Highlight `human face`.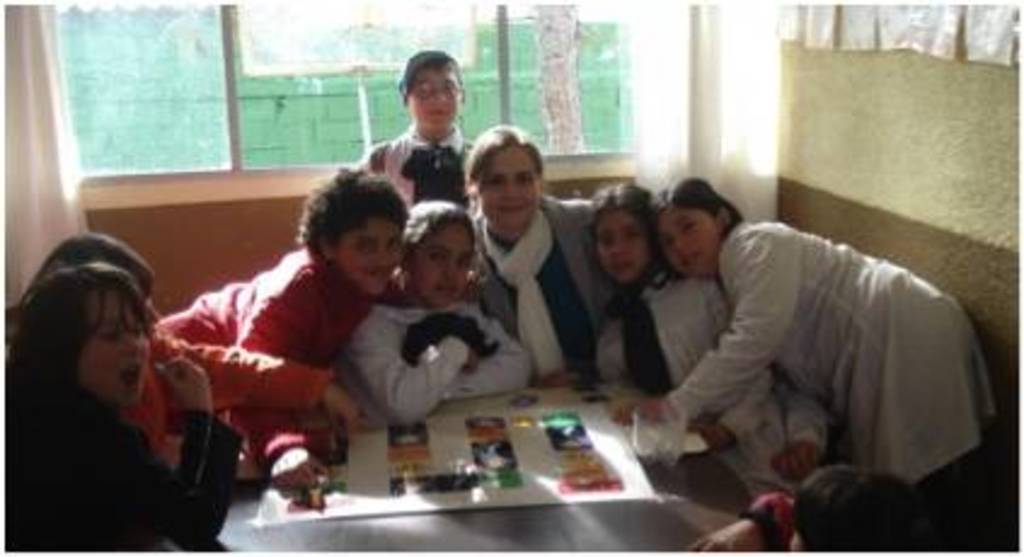
Highlighted region: (412, 218, 472, 308).
